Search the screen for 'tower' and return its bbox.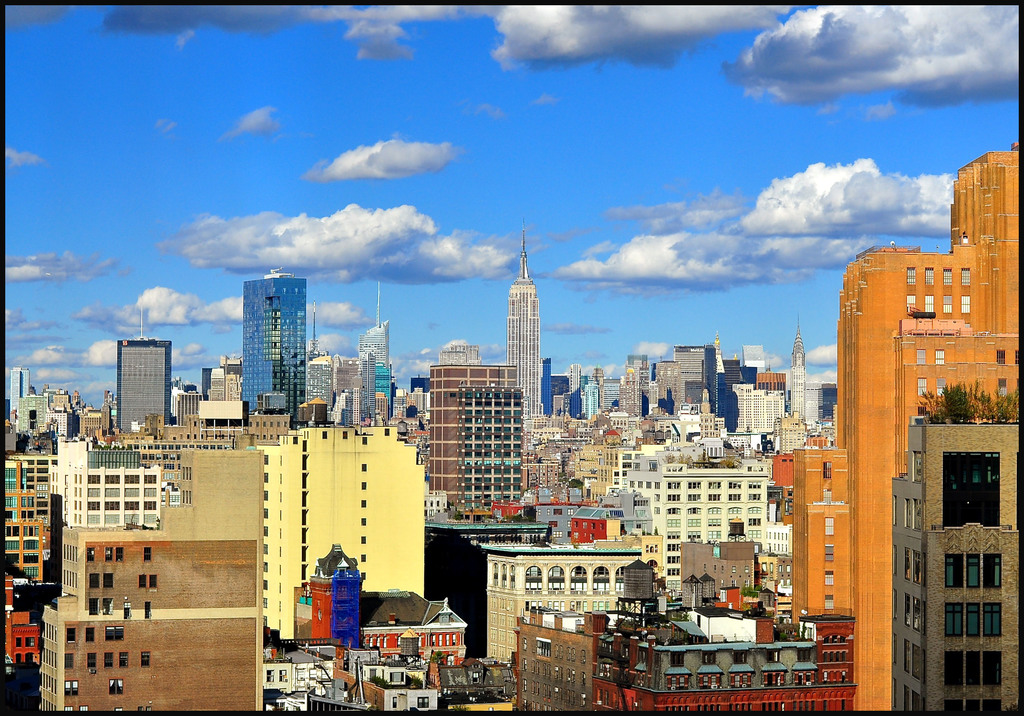
Found: bbox=[291, 542, 362, 666].
